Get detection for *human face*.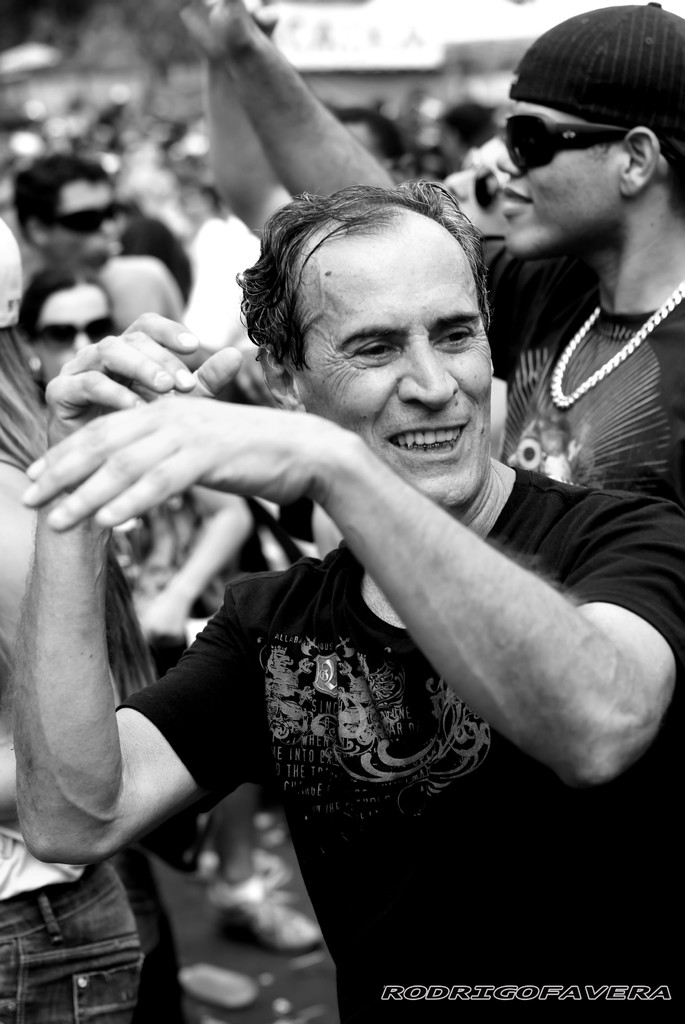
Detection: locate(434, 134, 517, 267).
